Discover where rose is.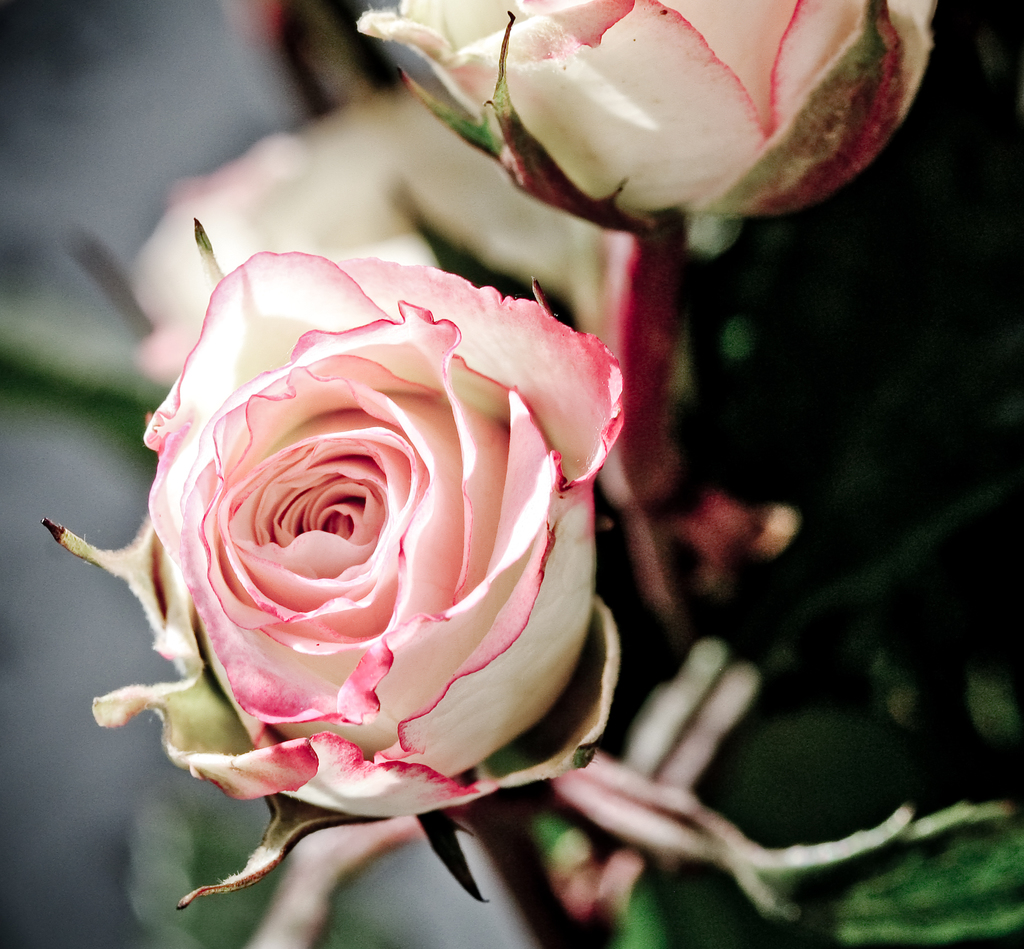
Discovered at BBox(357, 0, 941, 213).
